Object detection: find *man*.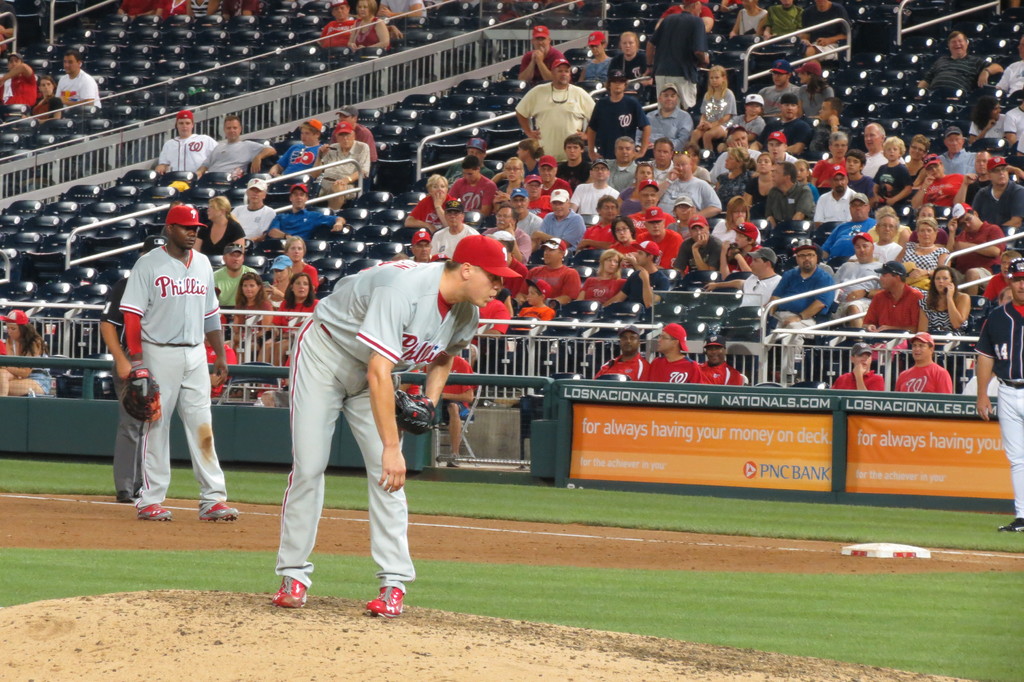
269/233/505/614.
